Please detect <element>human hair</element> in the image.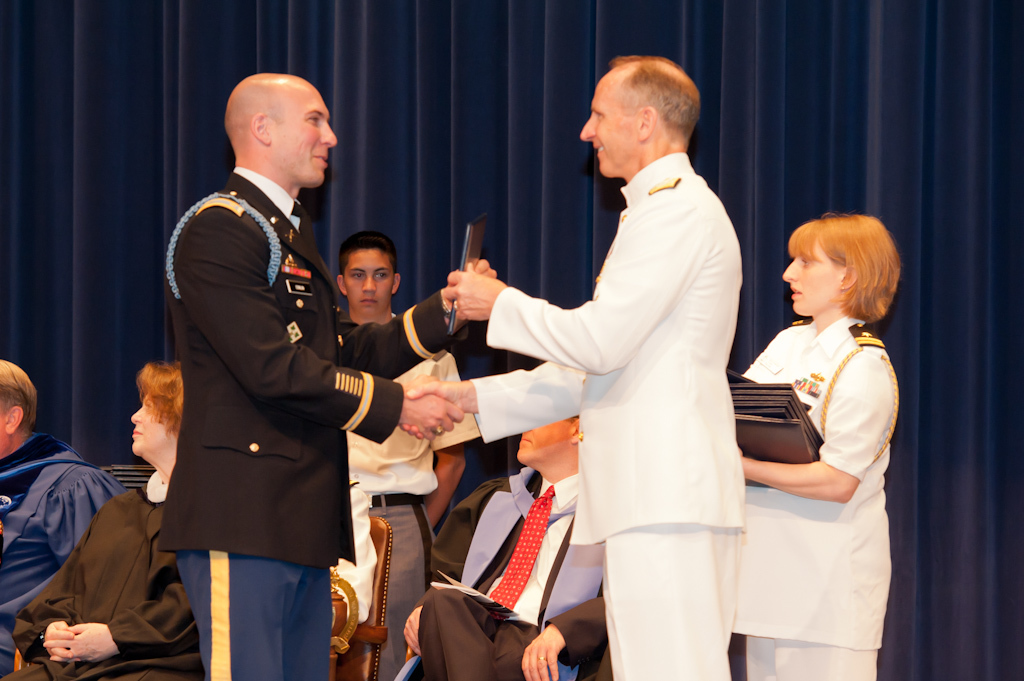
[0,360,45,430].
